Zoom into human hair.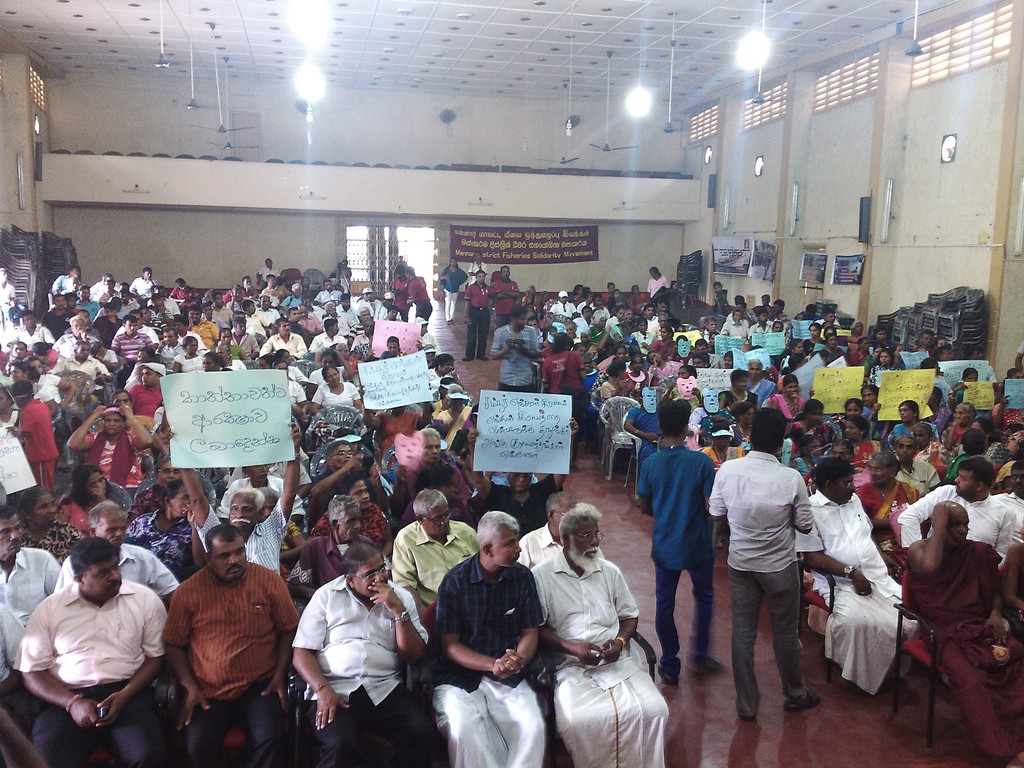
Zoom target: 62,467,104,516.
